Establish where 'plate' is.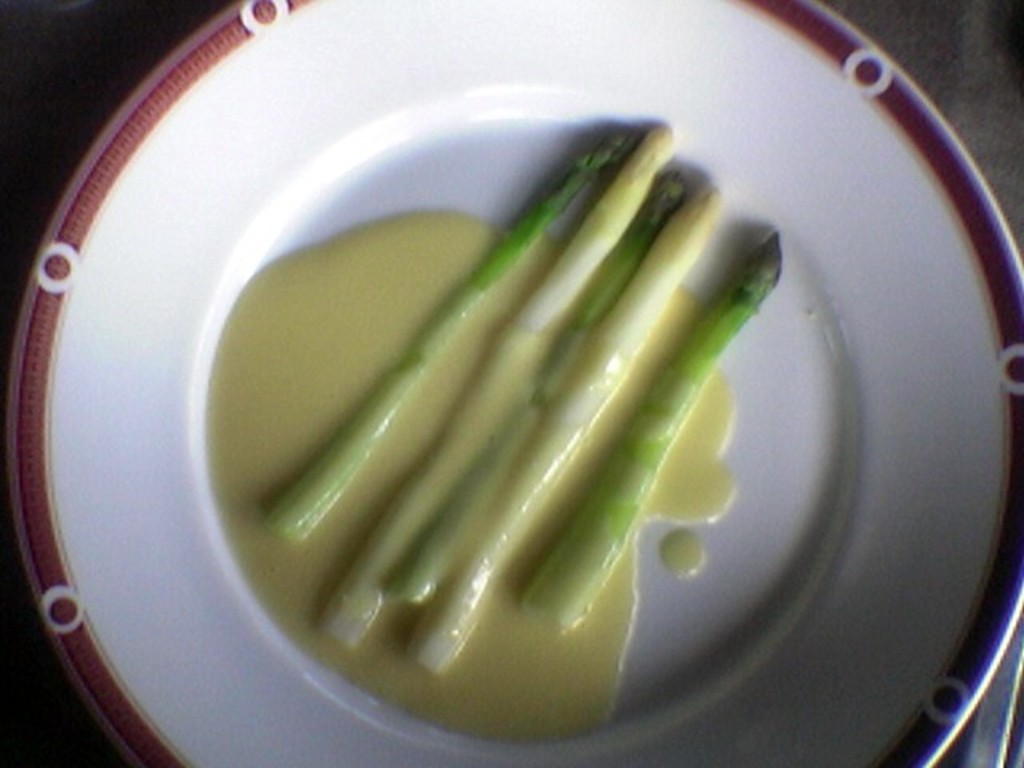
Established at bbox=(0, 0, 1022, 766).
